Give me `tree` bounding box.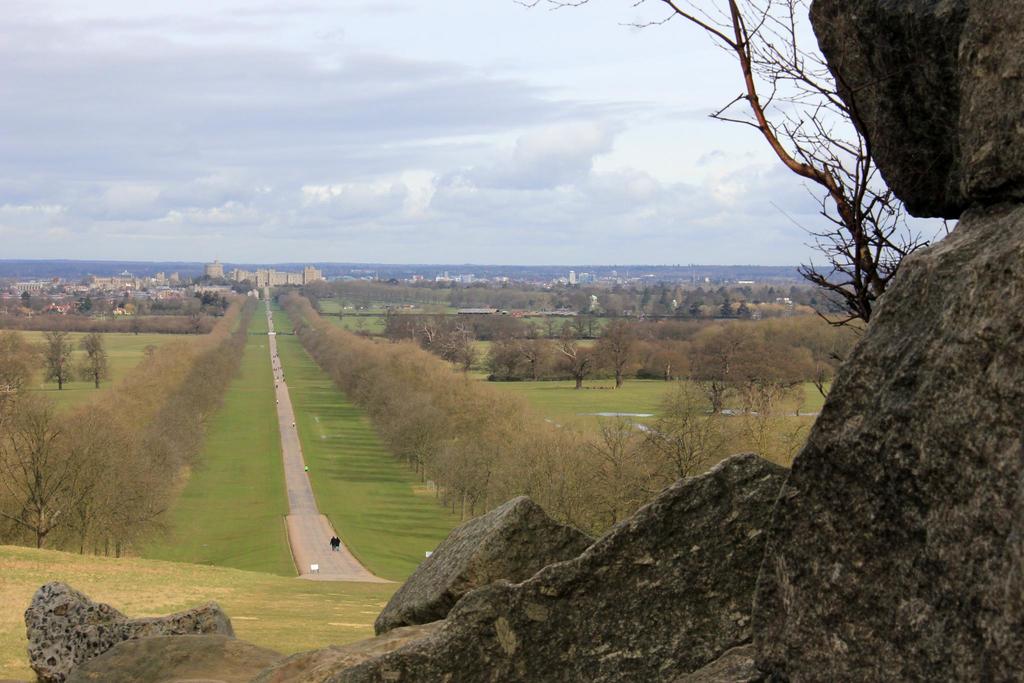
rect(698, 7, 968, 421).
